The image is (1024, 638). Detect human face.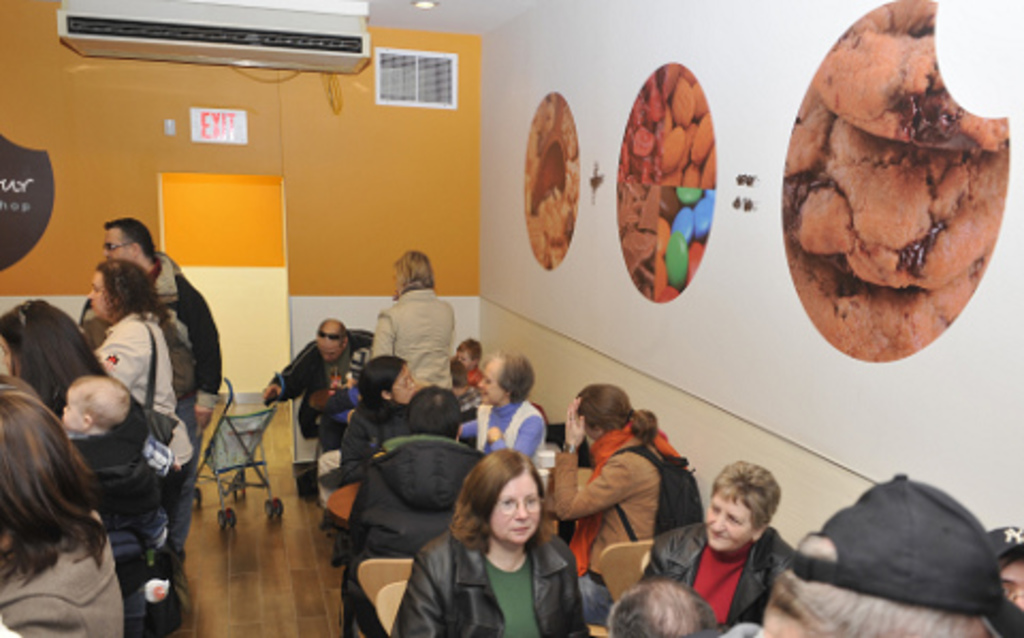
Detection: 320:348:339:361.
